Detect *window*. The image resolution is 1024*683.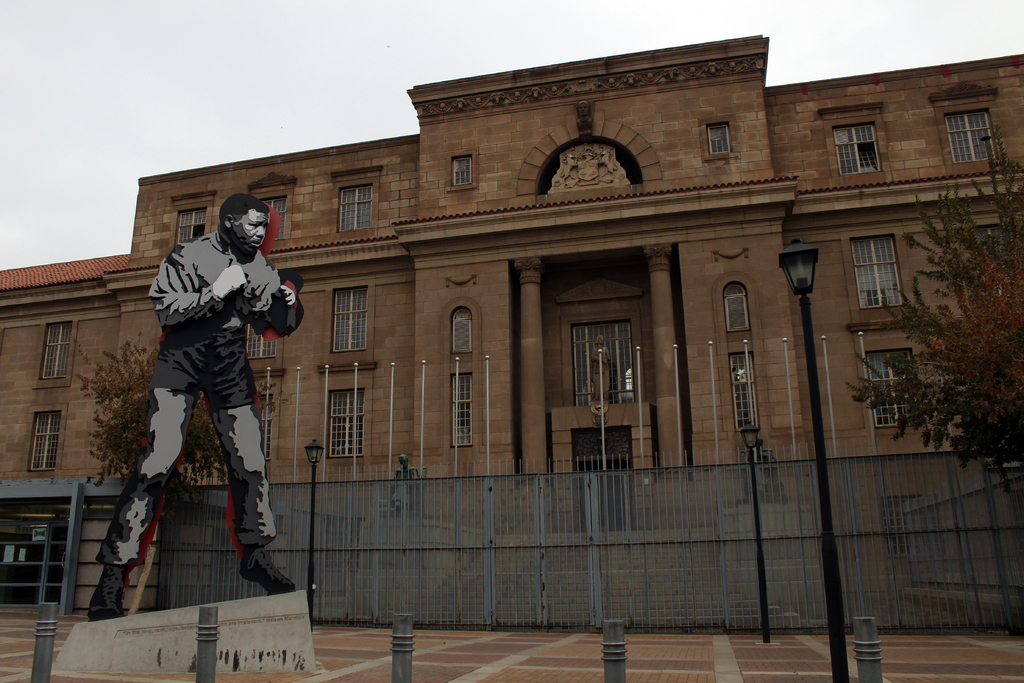
Rect(453, 151, 474, 190).
